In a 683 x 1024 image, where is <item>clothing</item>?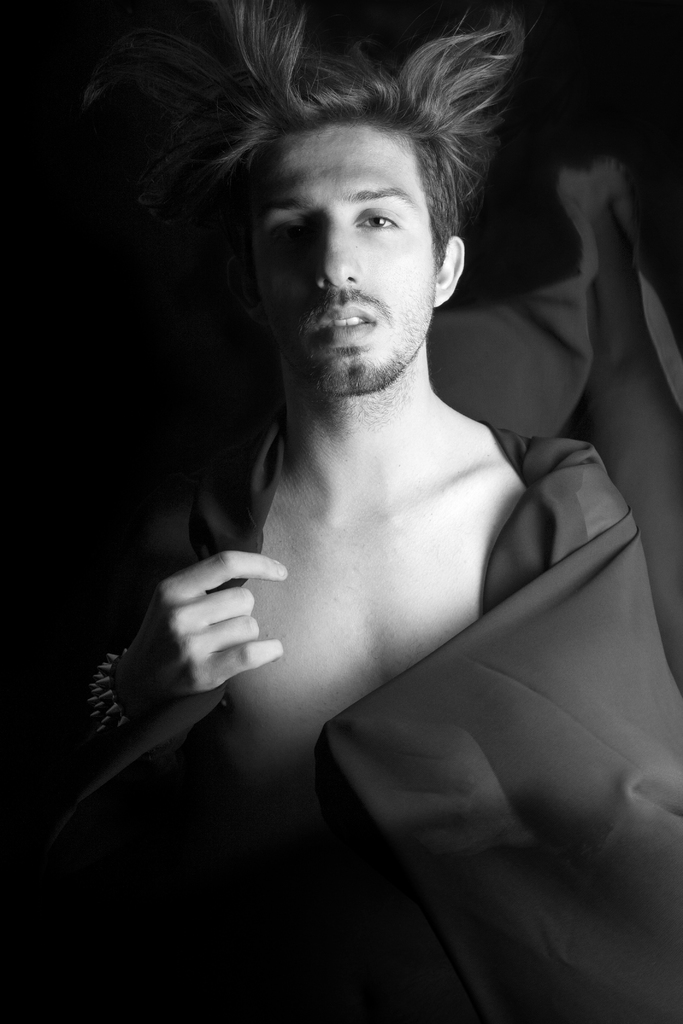
select_region(22, 410, 682, 1021).
